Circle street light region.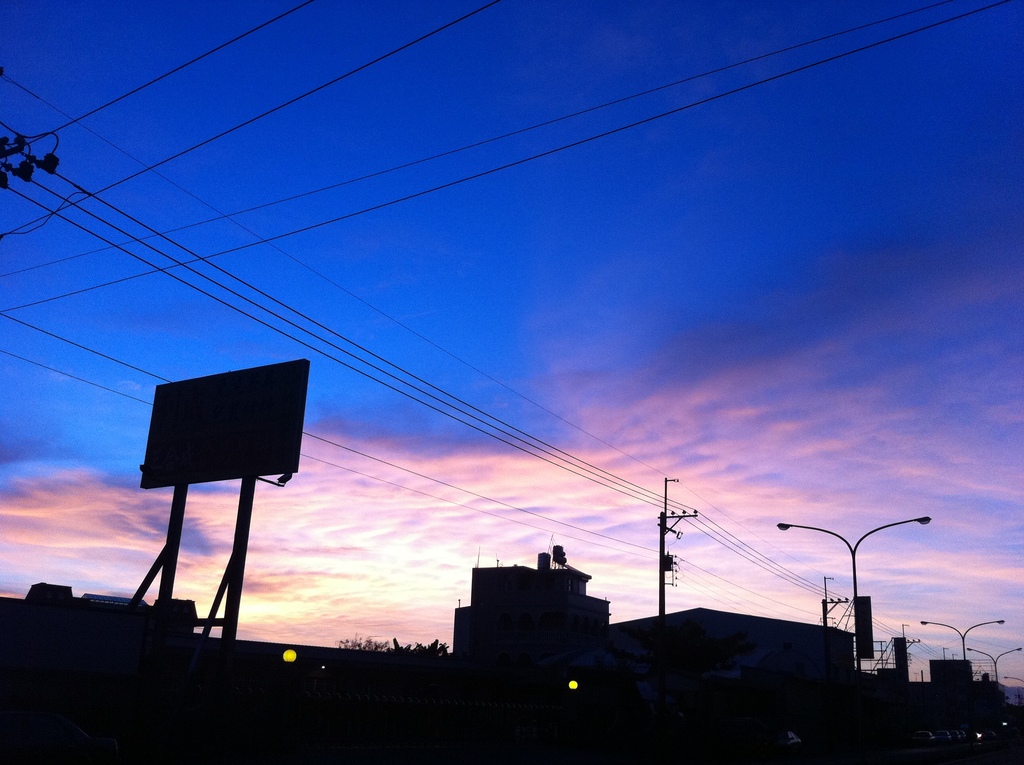
Region: x1=778, y1=484, x2=947, y2=704.
